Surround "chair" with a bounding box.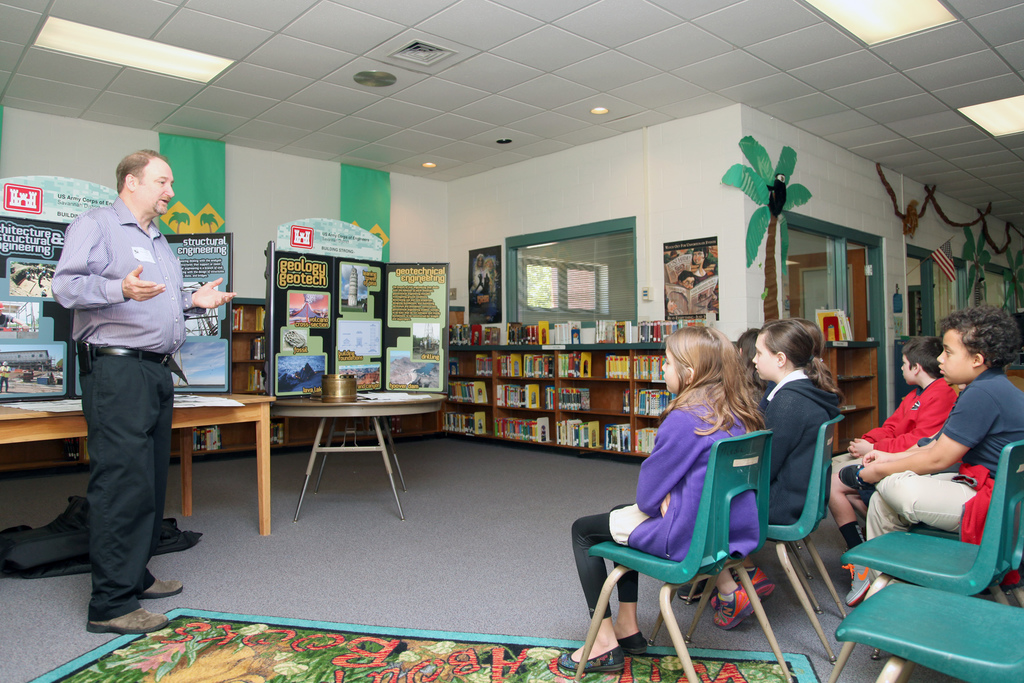
566/432/785/682.
